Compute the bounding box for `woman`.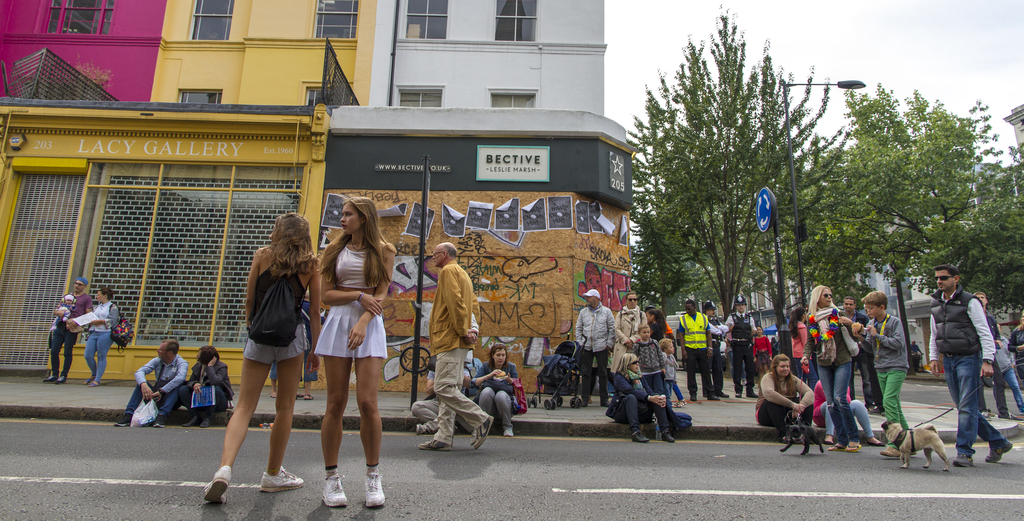
x1=785 y1=306 x2=806 y2=386.
